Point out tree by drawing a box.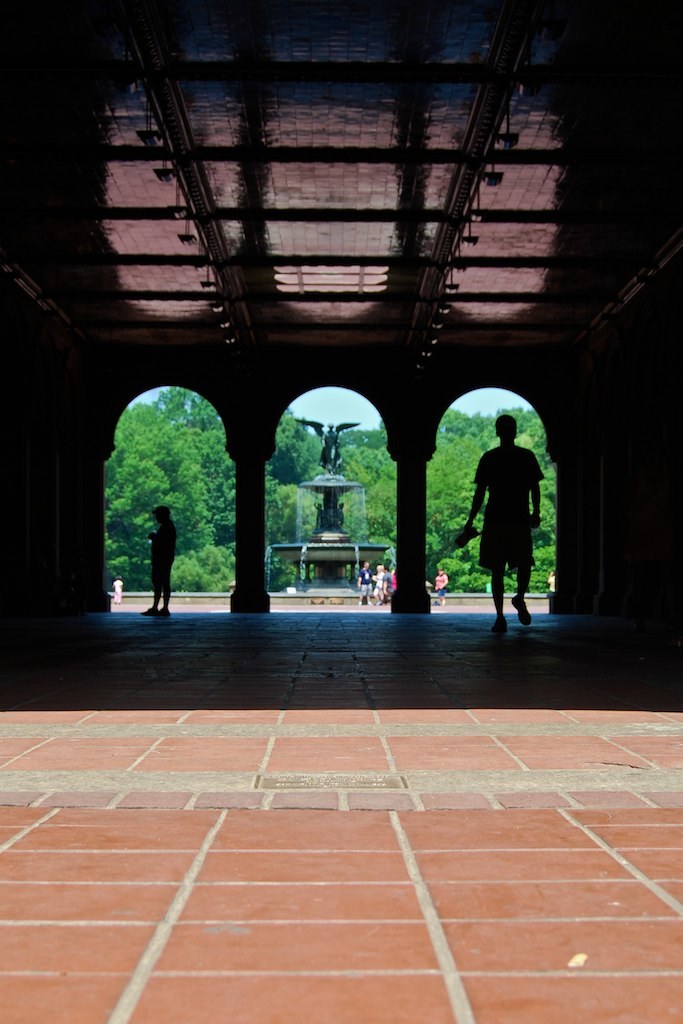
[x1=108, y1=351, x2=239, y2=589].
